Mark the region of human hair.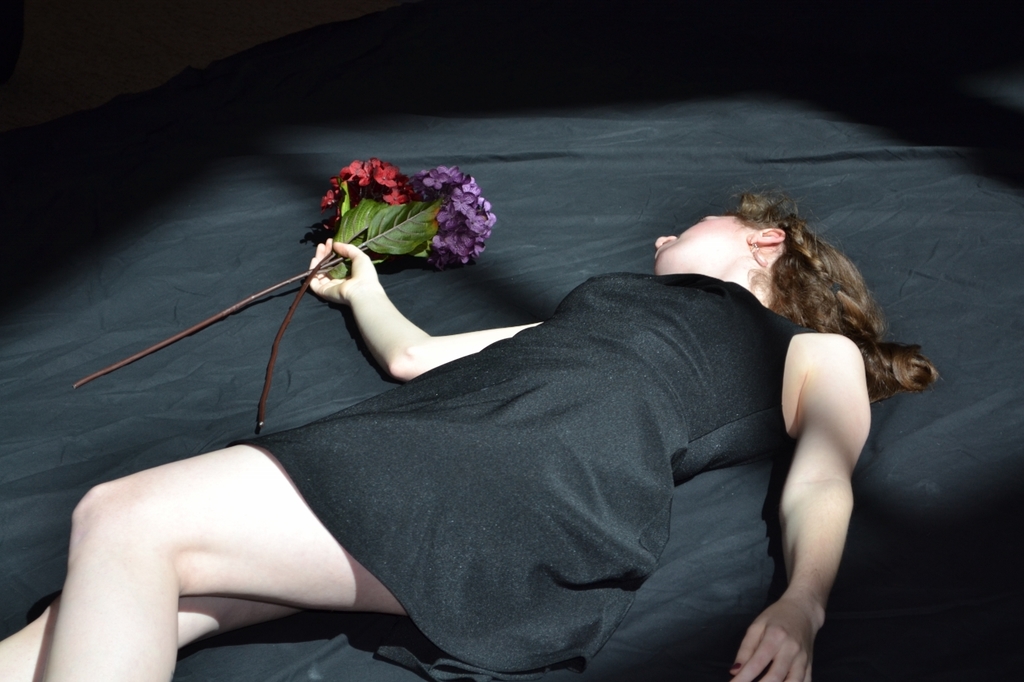
Region: (692, 197, 899, 393).
